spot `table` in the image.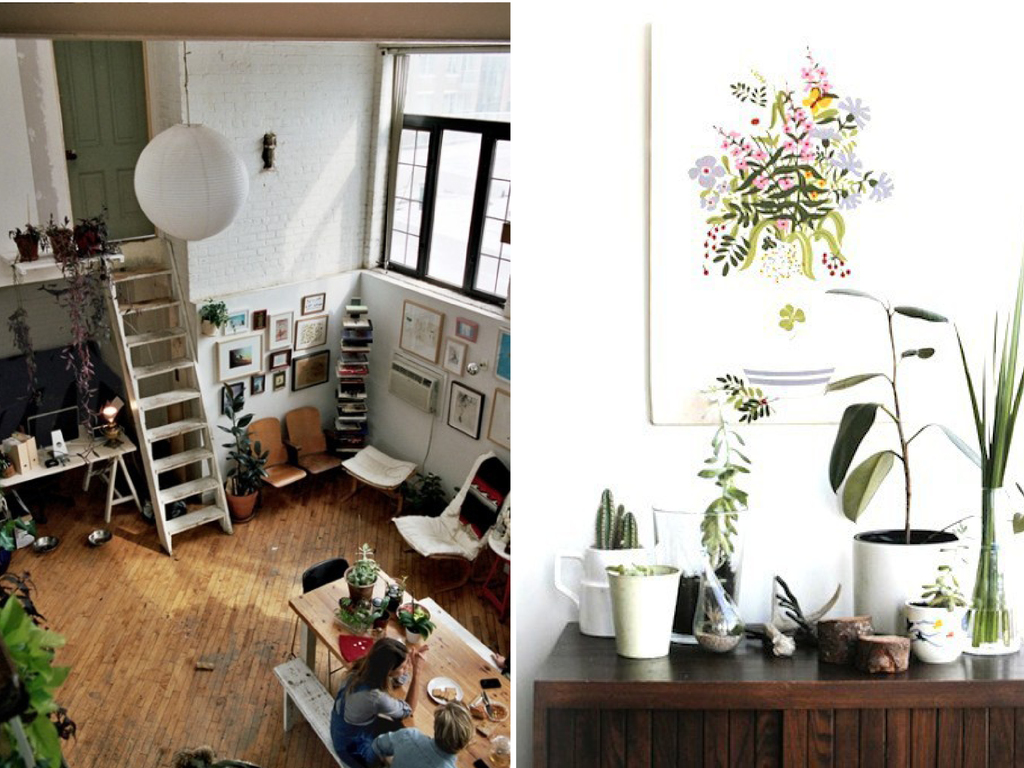
`table` found at l=524, t=552, r=986, b=750.
